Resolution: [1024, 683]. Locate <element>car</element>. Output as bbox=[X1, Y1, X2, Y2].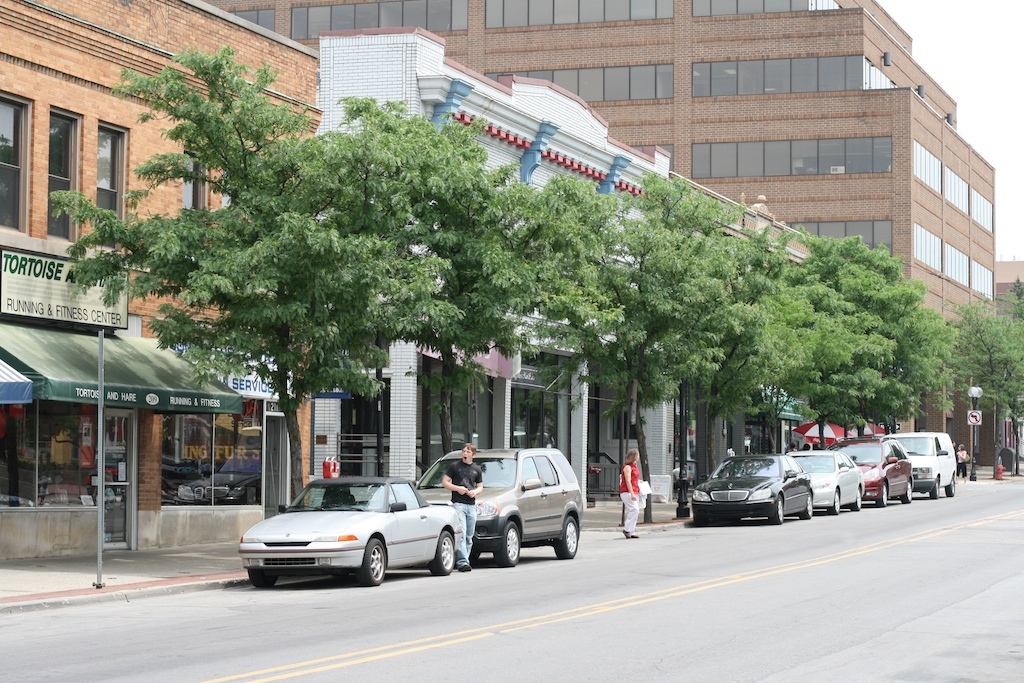
bbox=[419, 451, 582, 556].
